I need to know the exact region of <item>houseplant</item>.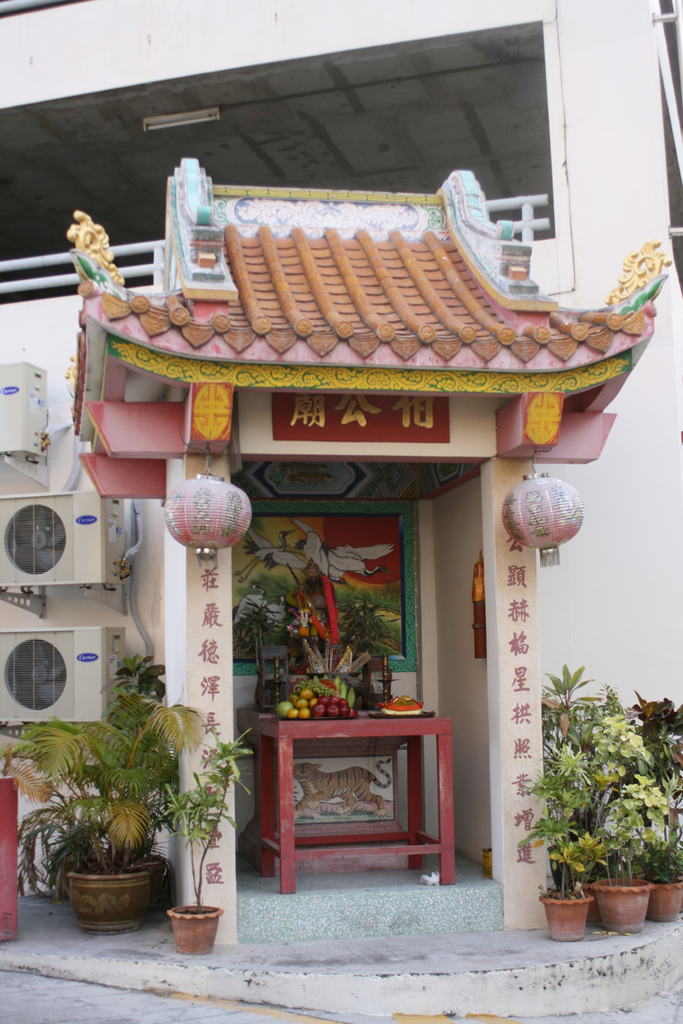
Region: bbox(587, 760, 674, 935).
